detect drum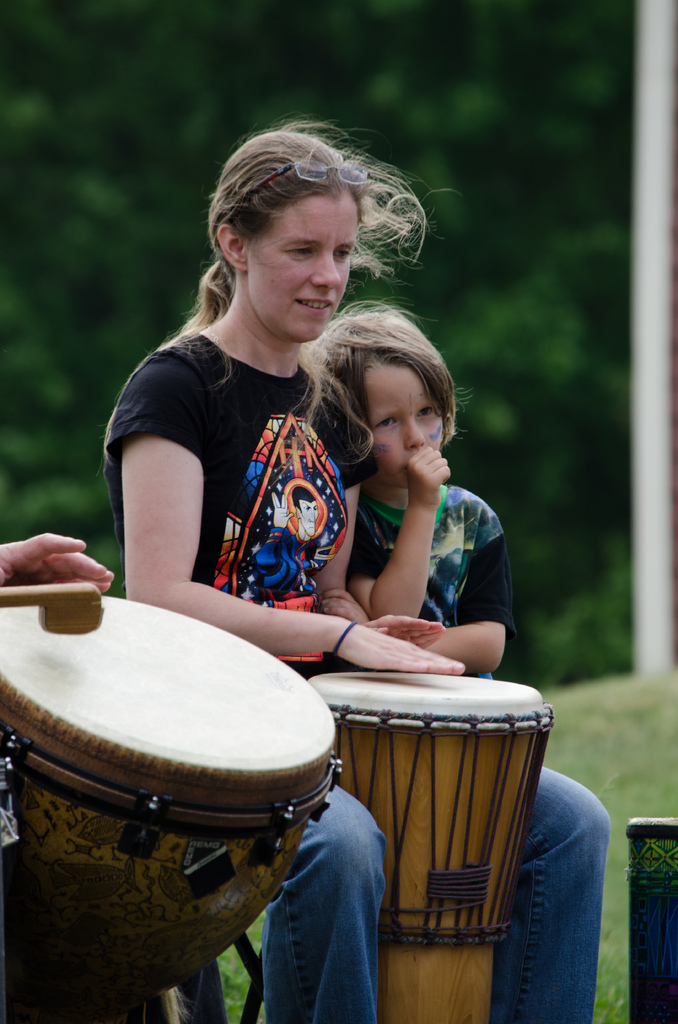
[x1=305, y1=675, x2=555, y2=1023]
